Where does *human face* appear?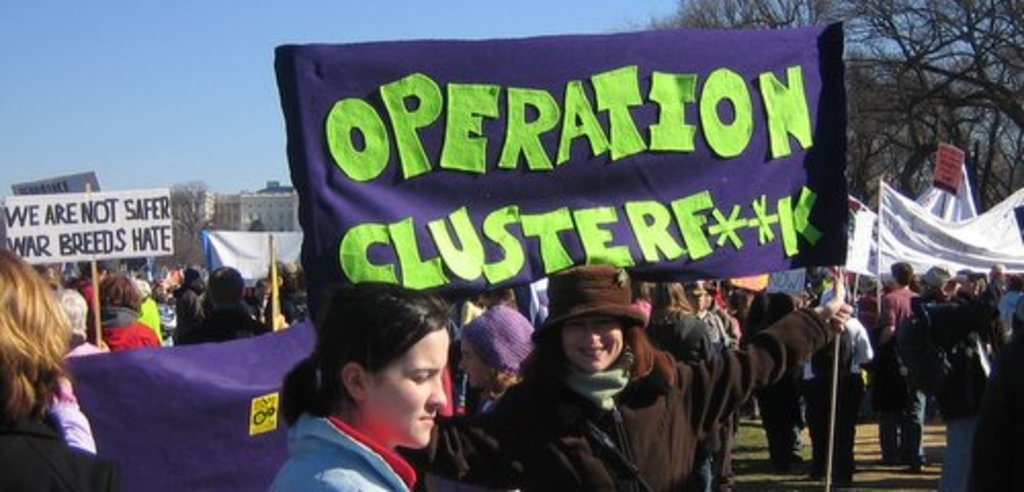
Appears at detection(561, 314, 623, 373).
